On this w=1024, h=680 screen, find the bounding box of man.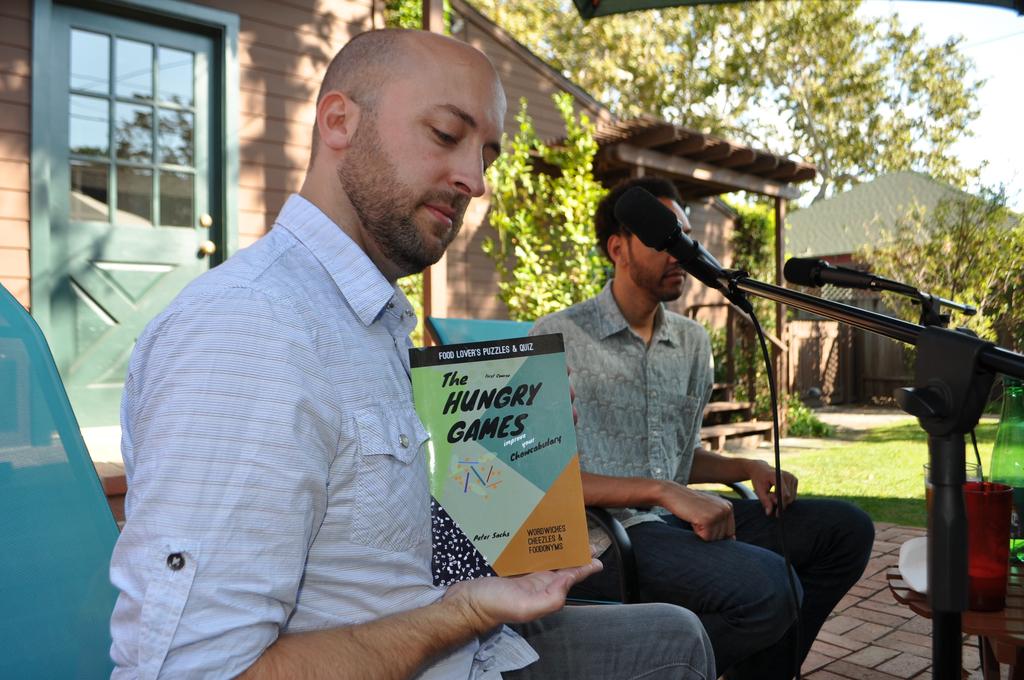
Bounding box: <bbox>526, 198, 809, 646</bbox>.
